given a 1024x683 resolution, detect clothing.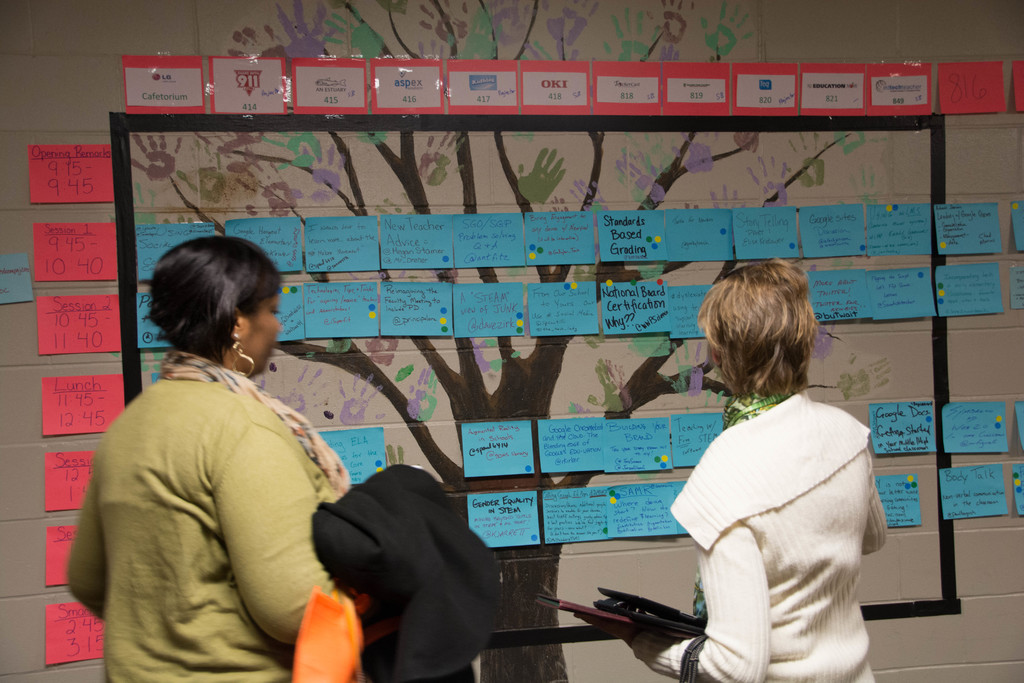
box=[65, 347, 360, 682].
